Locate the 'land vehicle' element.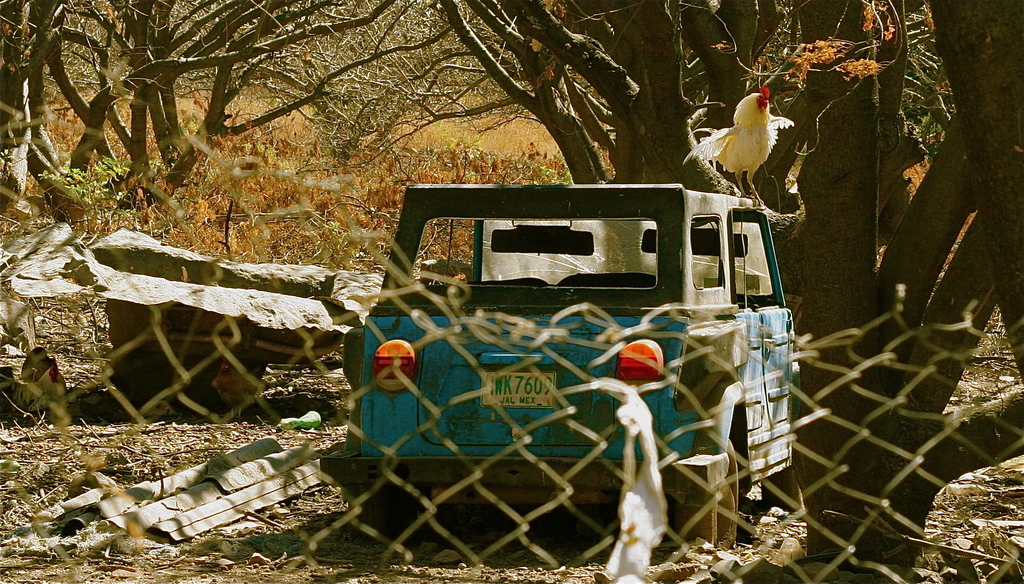
Element bbox: 266,152,850,541.
